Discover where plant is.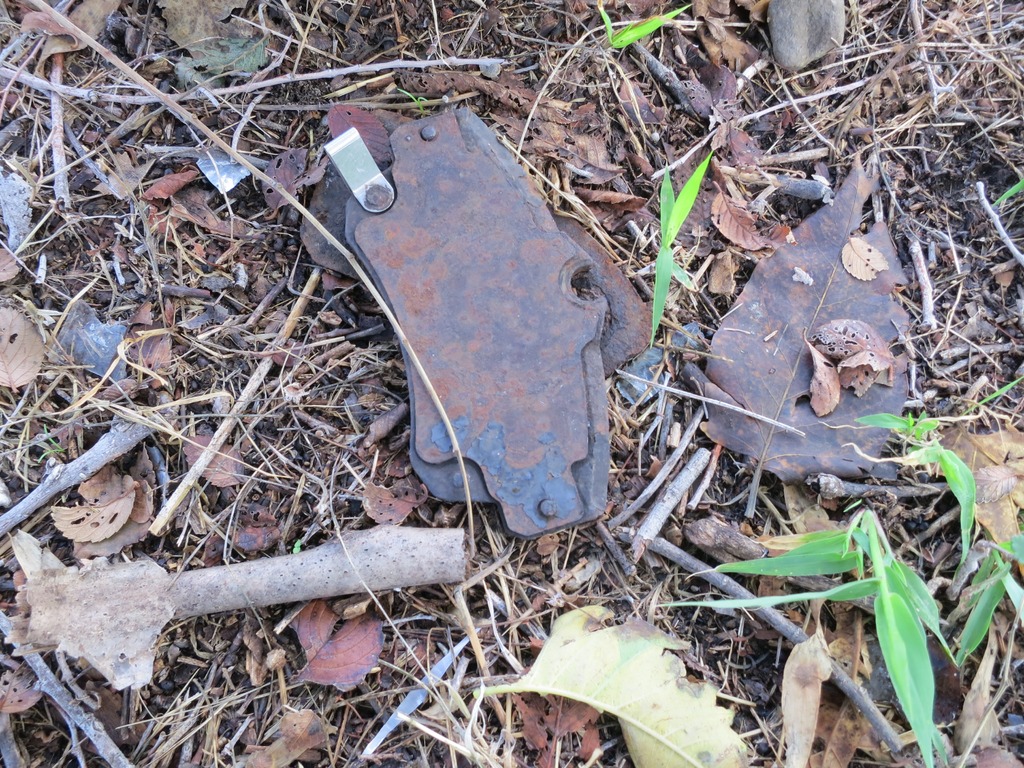
Discovered at select_region(981, 173, 1023, 217).
